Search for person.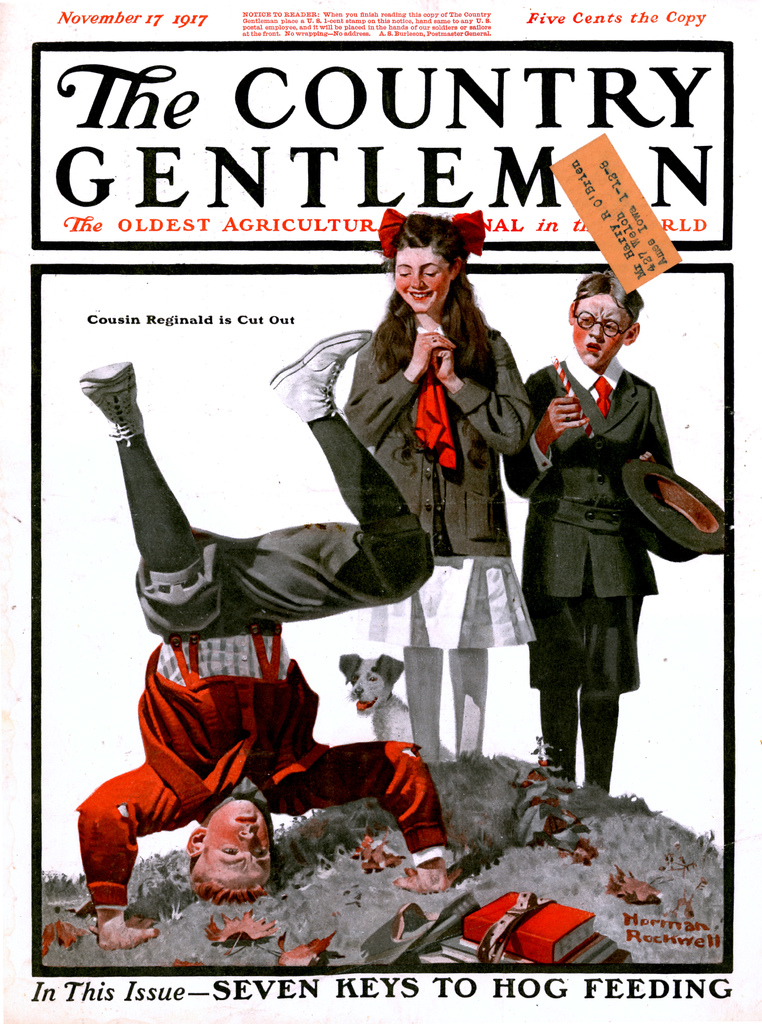
Found at x1=518 y1=282 x2=701 y2=826.
